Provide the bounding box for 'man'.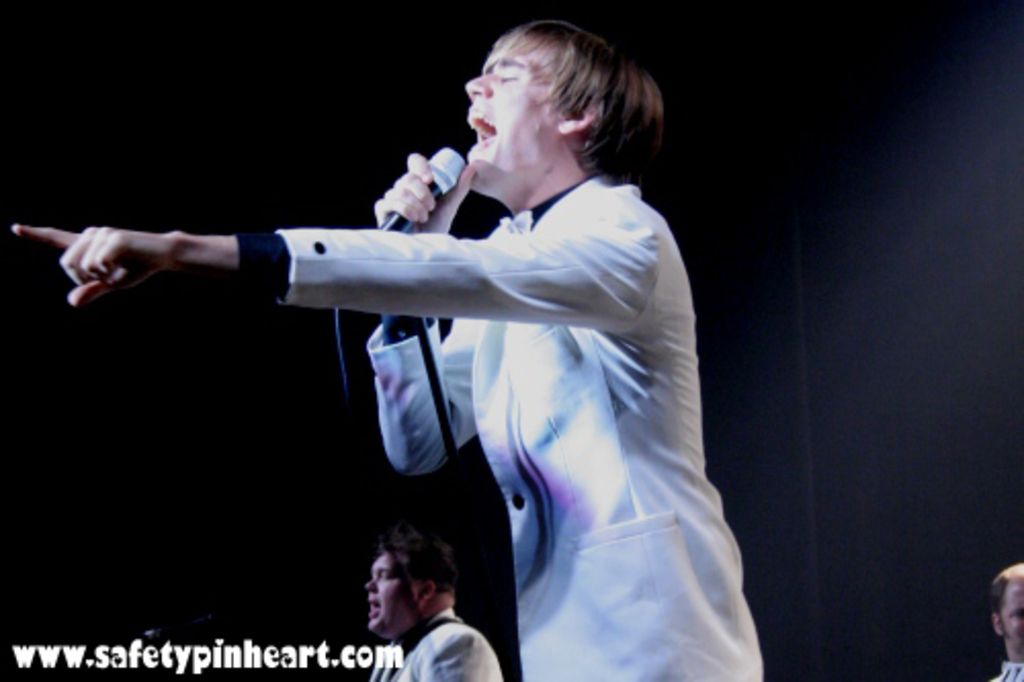
{"x1": 330, "y1": 528, "x2": 500, "y2": 676}.
